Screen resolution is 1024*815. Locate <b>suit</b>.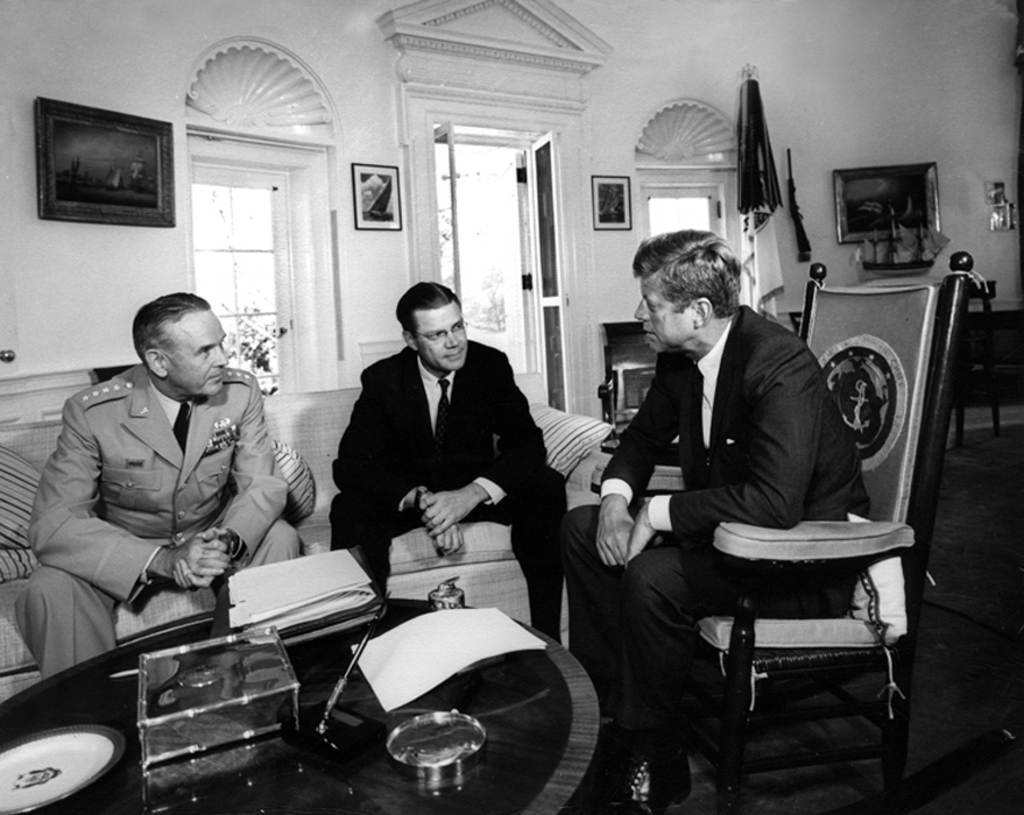
[565,244,887,814].
